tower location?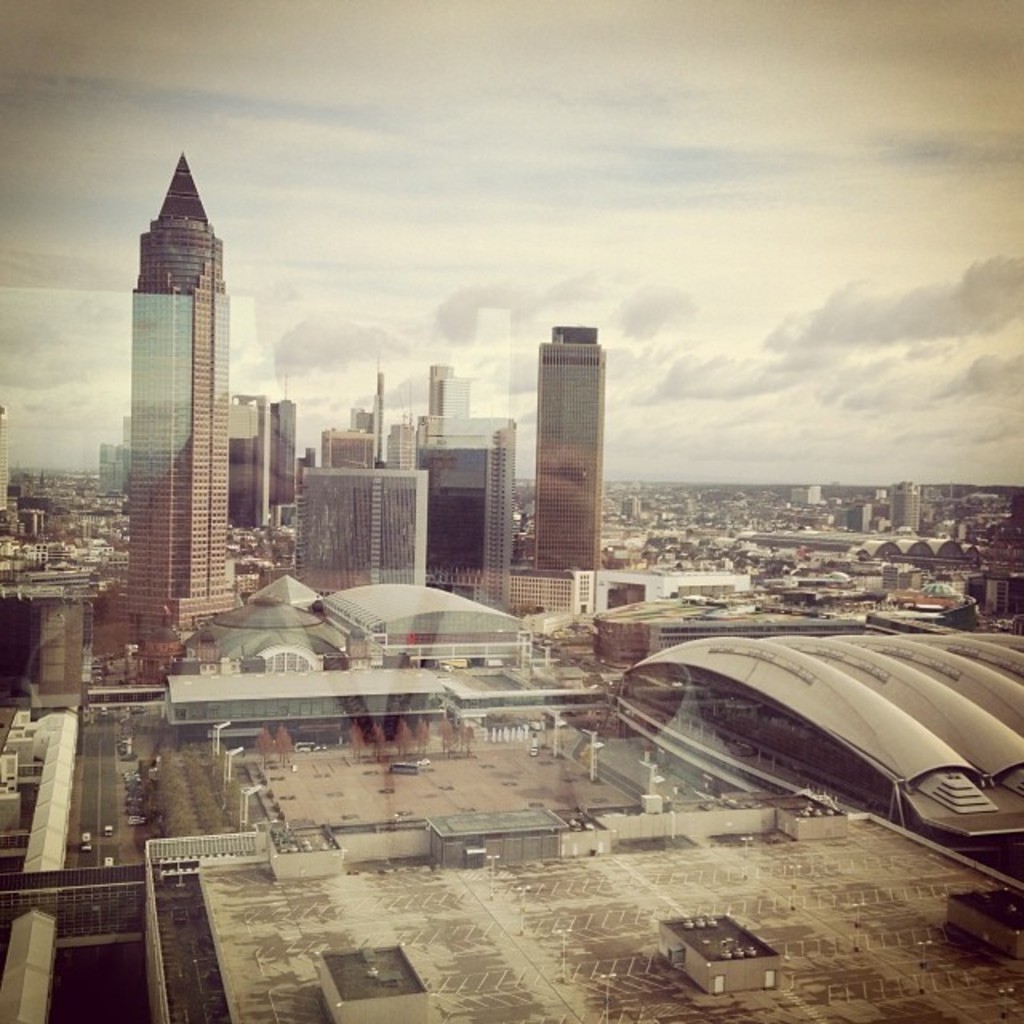
(98, 117, 245, 674)
